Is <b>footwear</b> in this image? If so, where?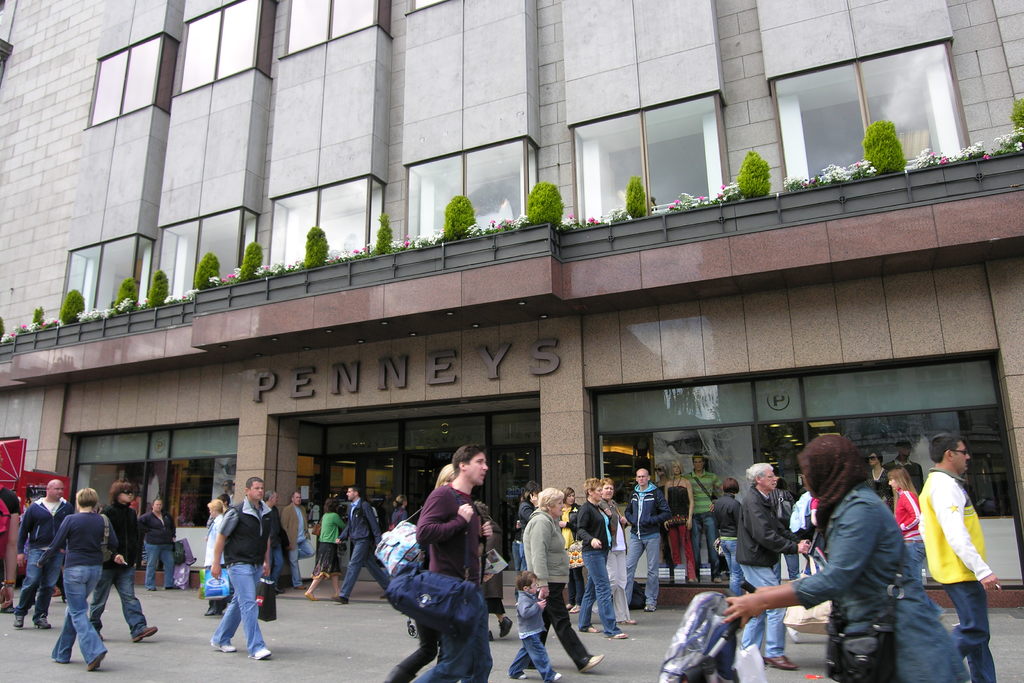
Yes, at Rect(34, 611, 54, 629).
